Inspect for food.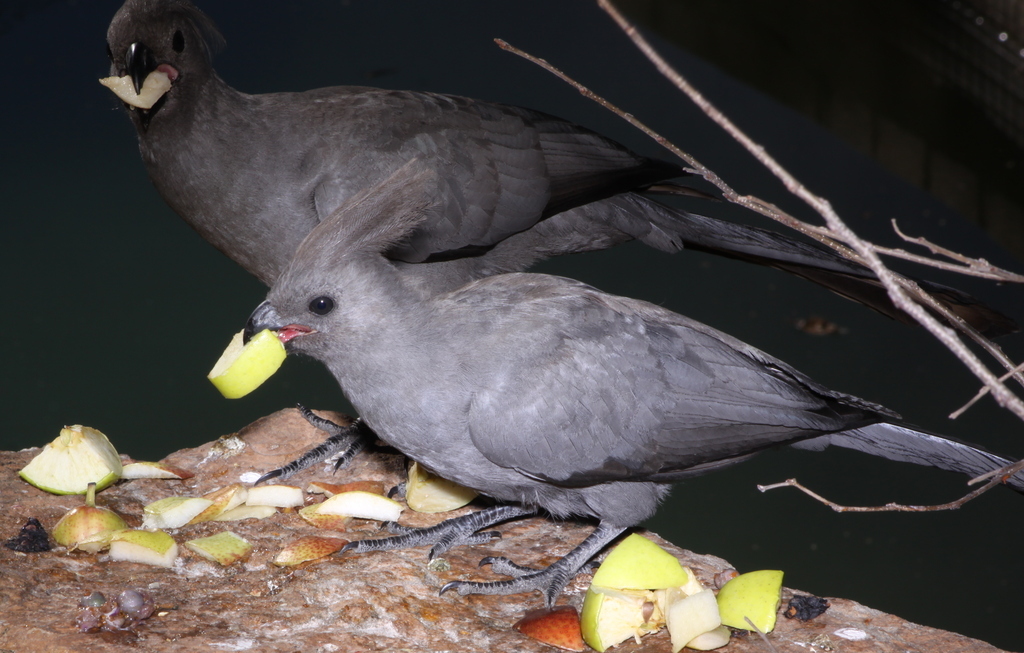
Inspection: left=249, top=480, right=301, bottom=504.
